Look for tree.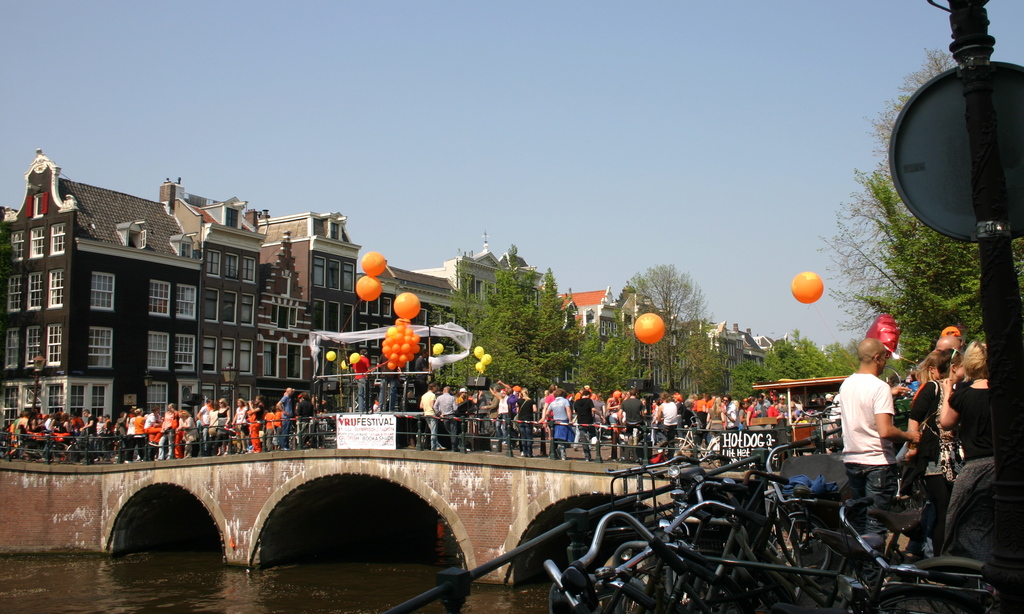
Found: (left=440, top=306, right=512, bottom=391).
